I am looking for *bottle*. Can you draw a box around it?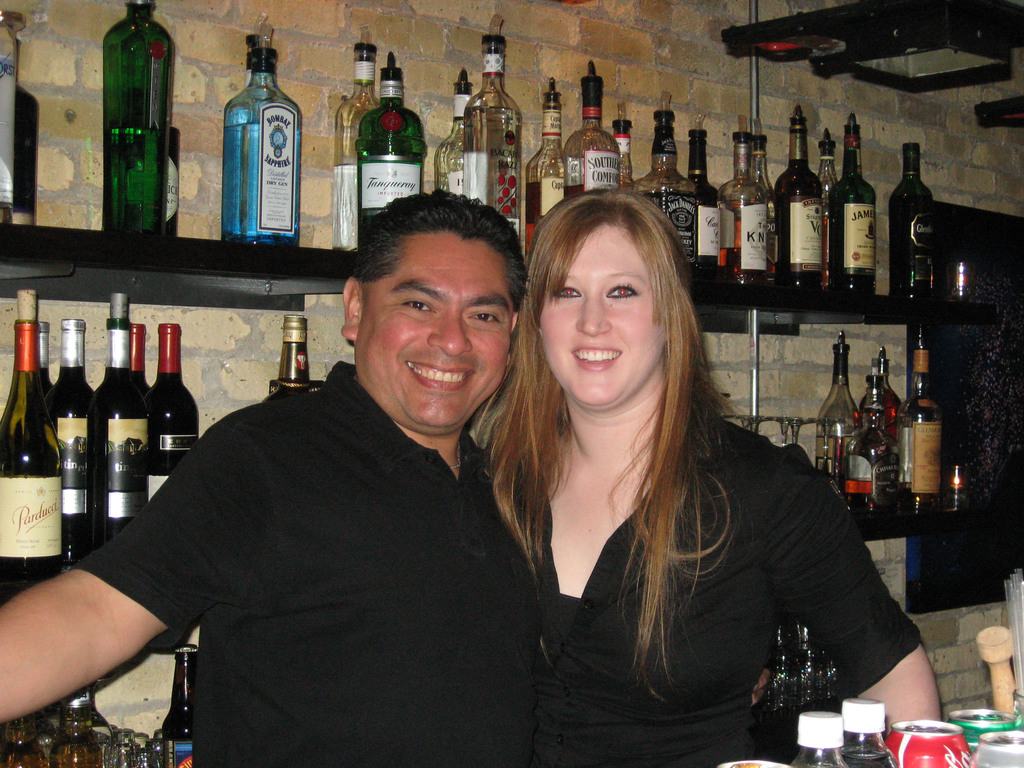
Sure, the bounding box is {"x1": 81, "y1": 1, "x2": 178, "y2": 273}.
